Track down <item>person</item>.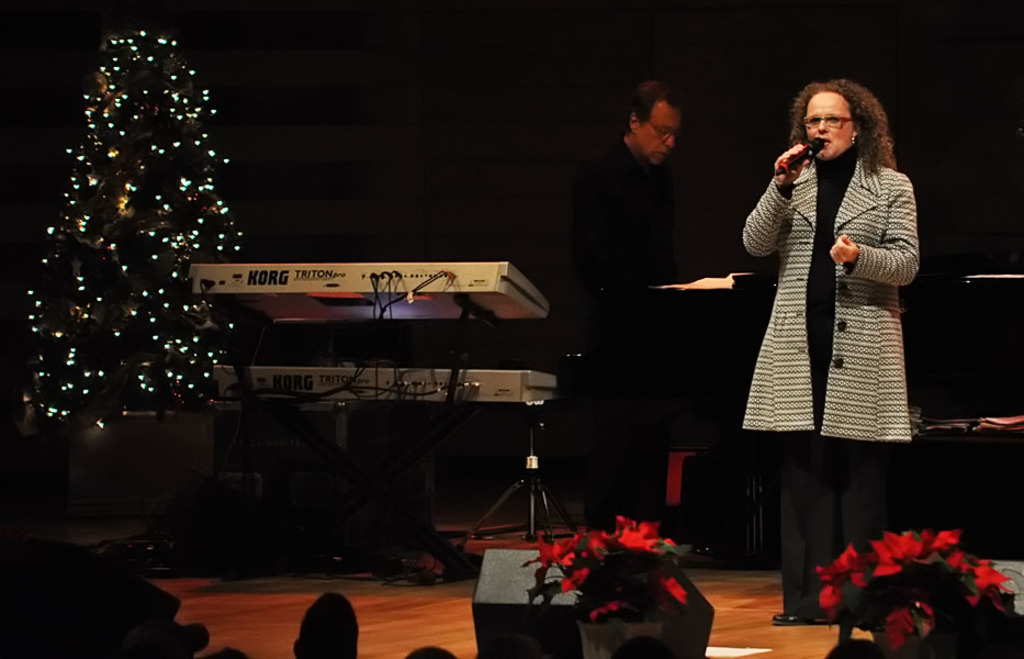
Tracked to x1=742, y1=68, x2=925, y2=489.
